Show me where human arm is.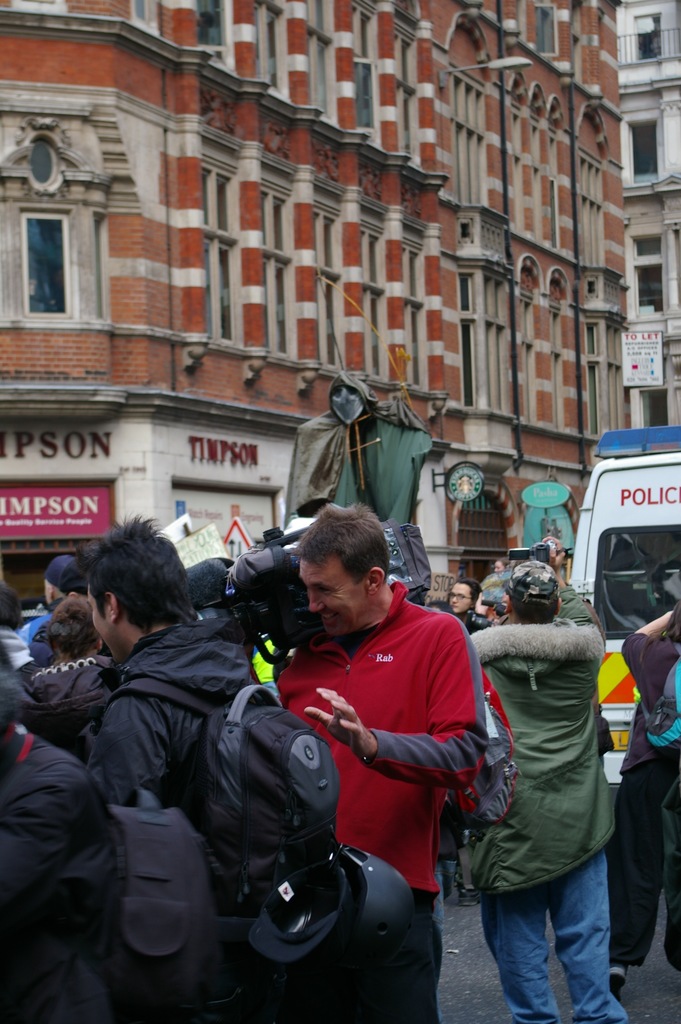
human arm is at BBox(88, 691, 174, 805).
